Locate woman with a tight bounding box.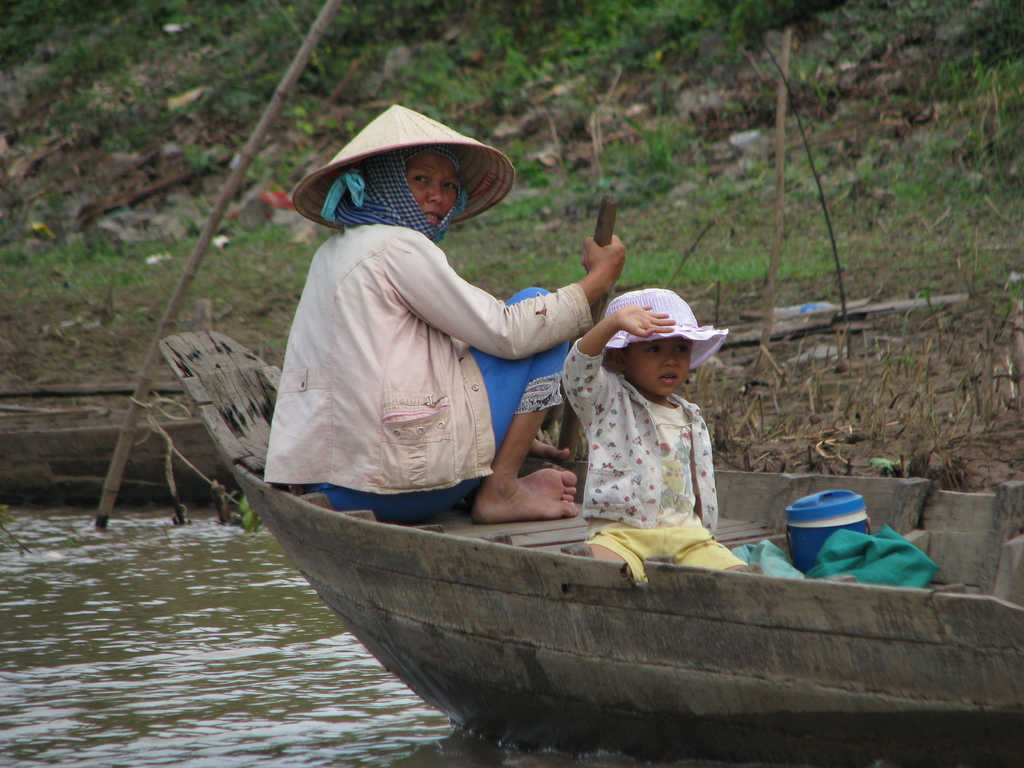
box=[264, 135, 608, 555].
